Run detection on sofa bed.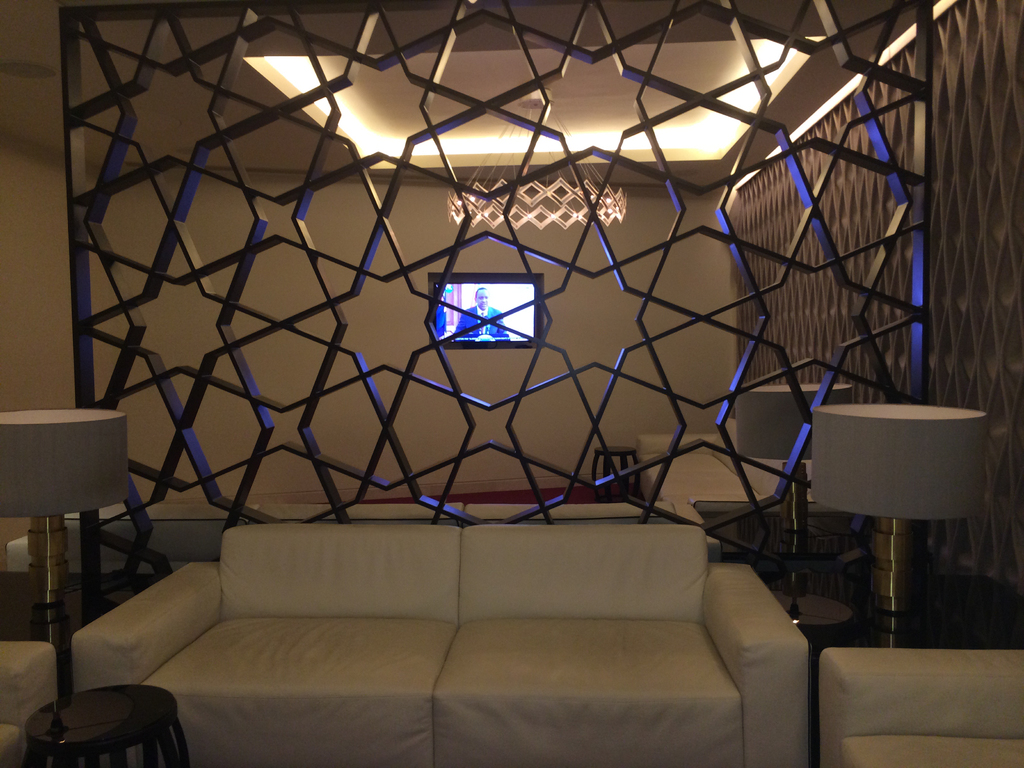
Result: l=79, t=521, r=815, b=765.
